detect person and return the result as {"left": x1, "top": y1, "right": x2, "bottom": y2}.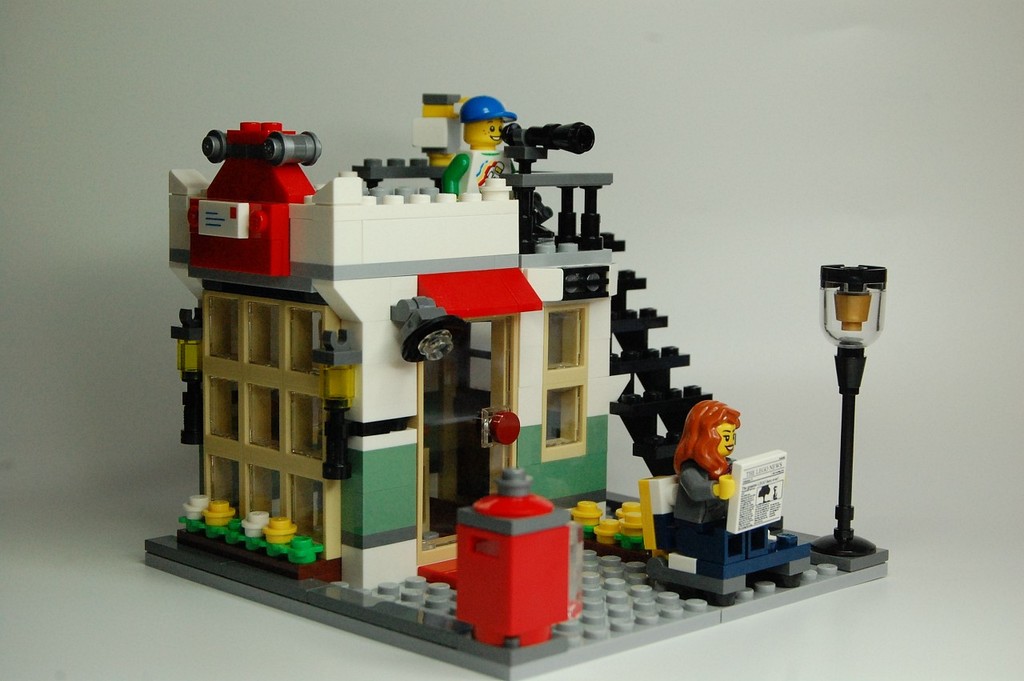
{"left": 672, "top": 399, "right": 738, "bottom": 522}.
